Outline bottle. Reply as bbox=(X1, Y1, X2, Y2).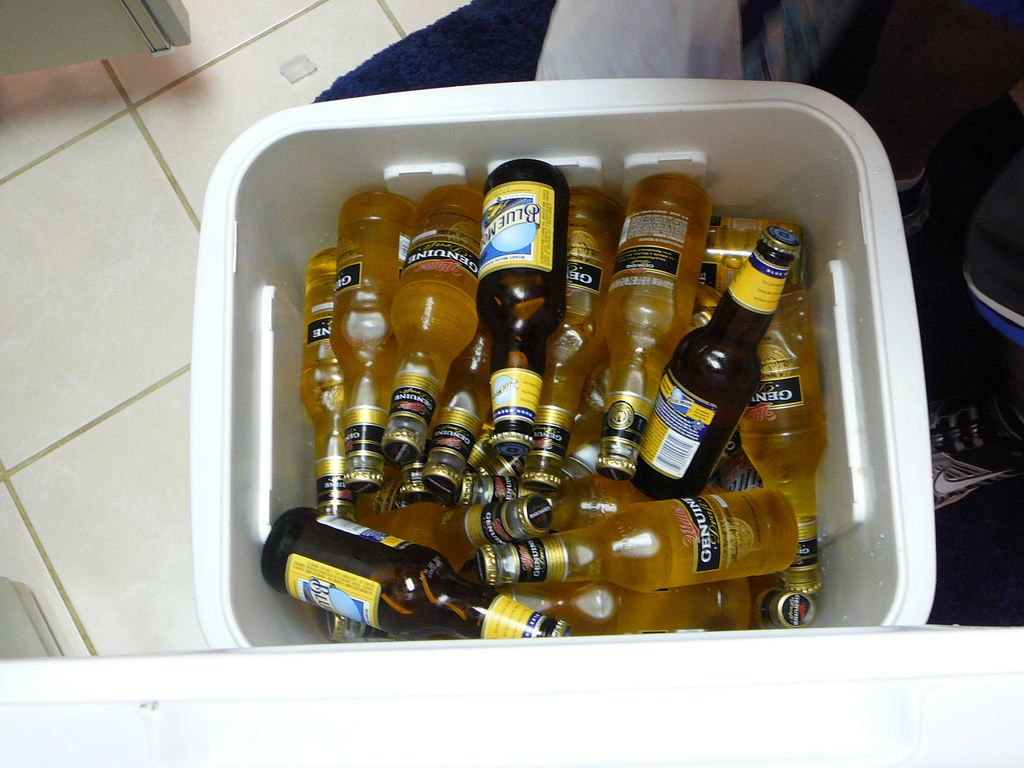
bbox=(642, 225, 797, 494).
